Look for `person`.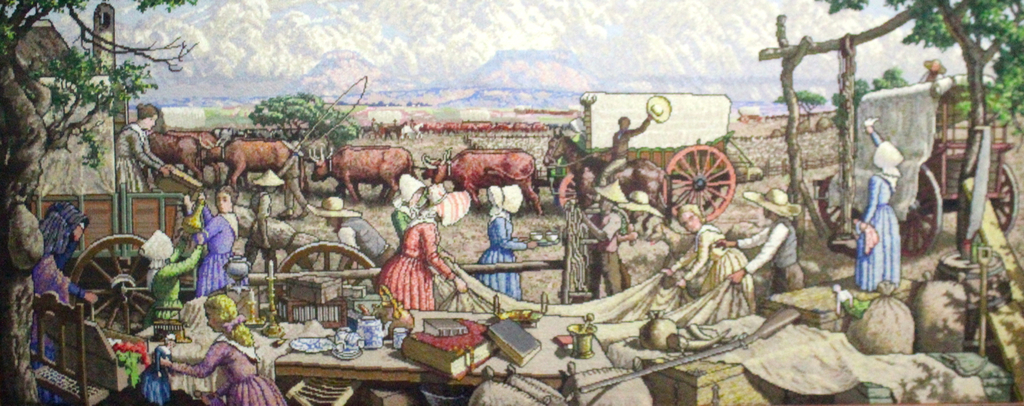
Found: locate(372, 184, 475, 312).
